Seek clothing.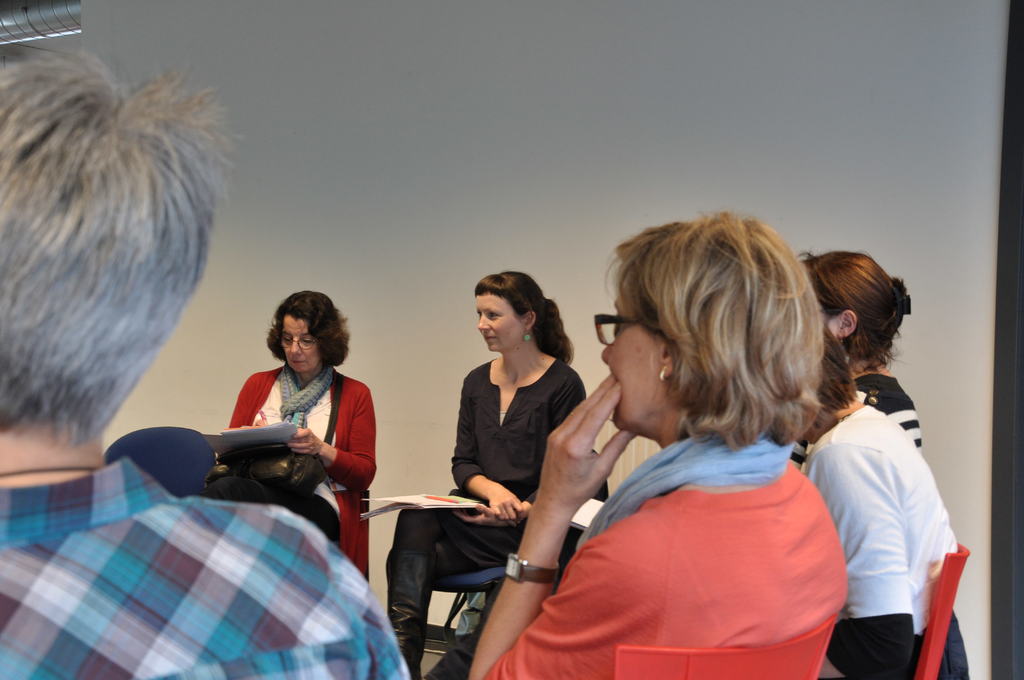
<box>811,364,975,663</box>.
